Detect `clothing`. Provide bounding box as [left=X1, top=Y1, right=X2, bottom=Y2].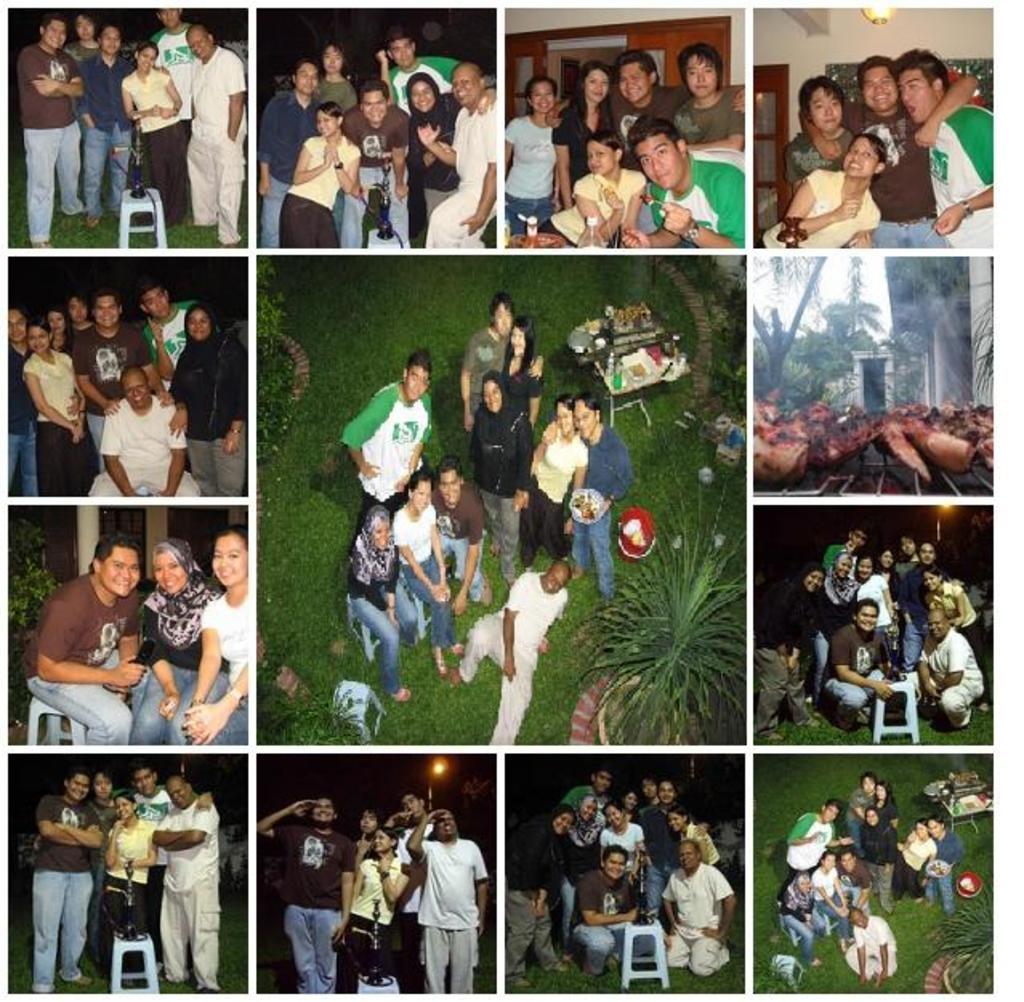
[left=760, top=160, right=883, bottom=250].
